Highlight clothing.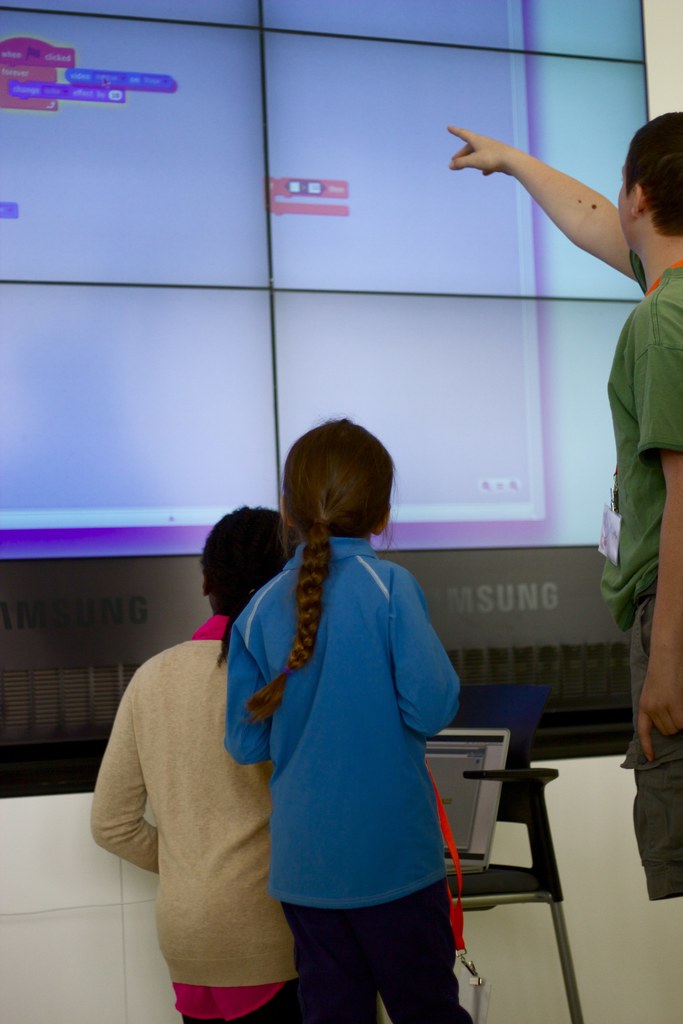
Highlighted region: (x1=206, y1=505, x2=471, y2=1021).
